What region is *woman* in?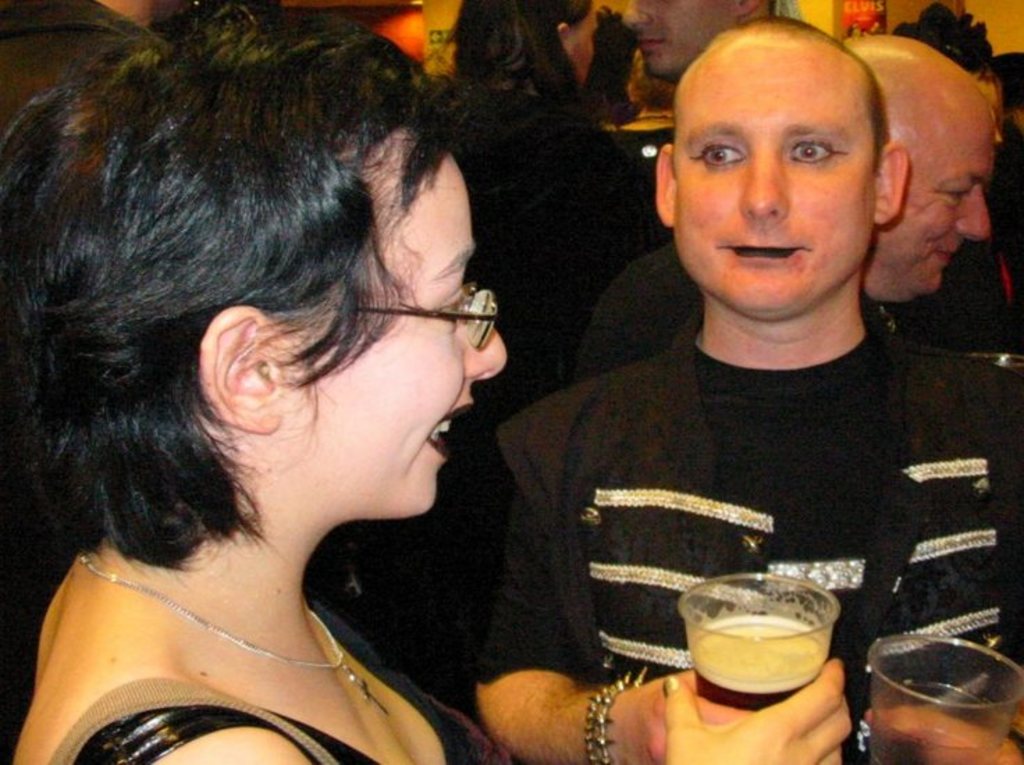
(left=424, top=0, right=644, bottom=448).
